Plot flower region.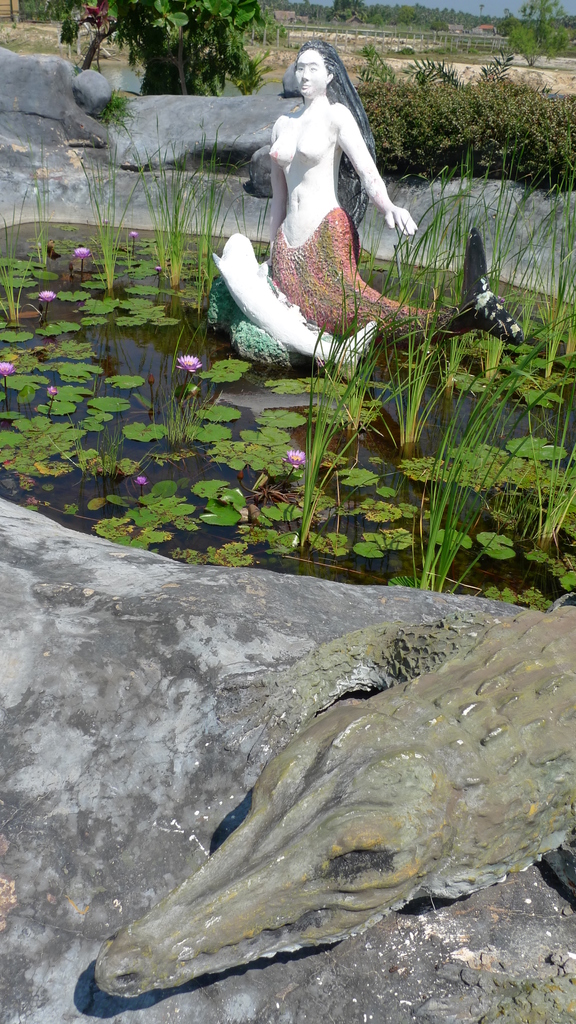
Plotted at [49,387,59,396].
